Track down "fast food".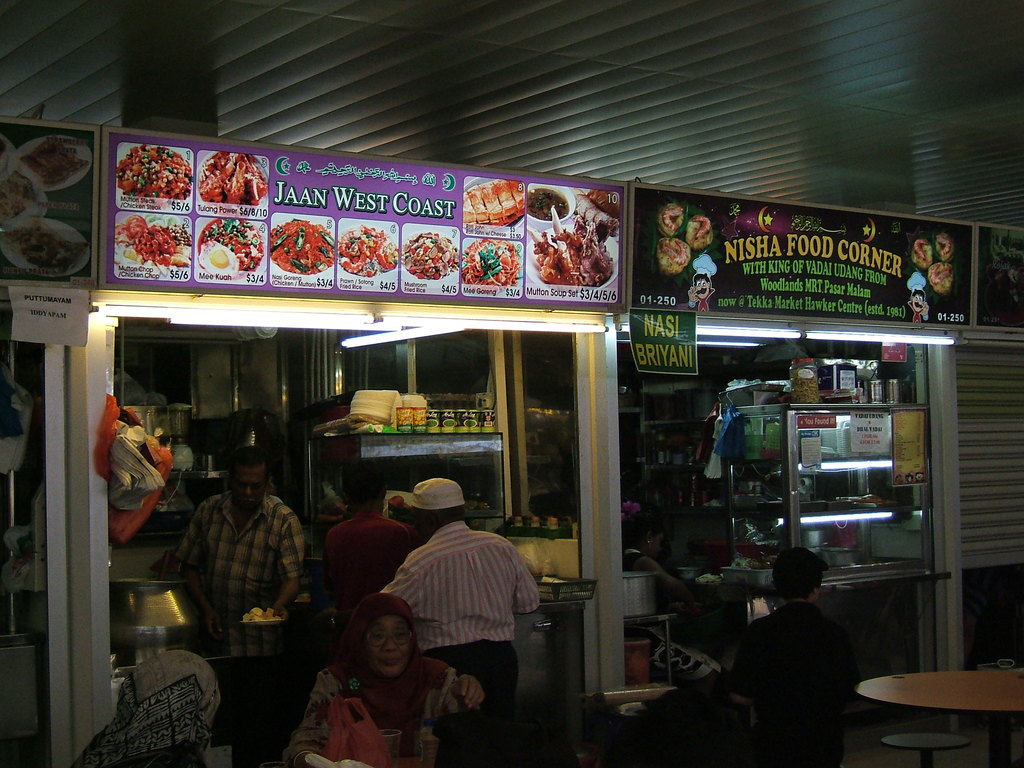
Tracked to rect(112, 214, 194, 276).
